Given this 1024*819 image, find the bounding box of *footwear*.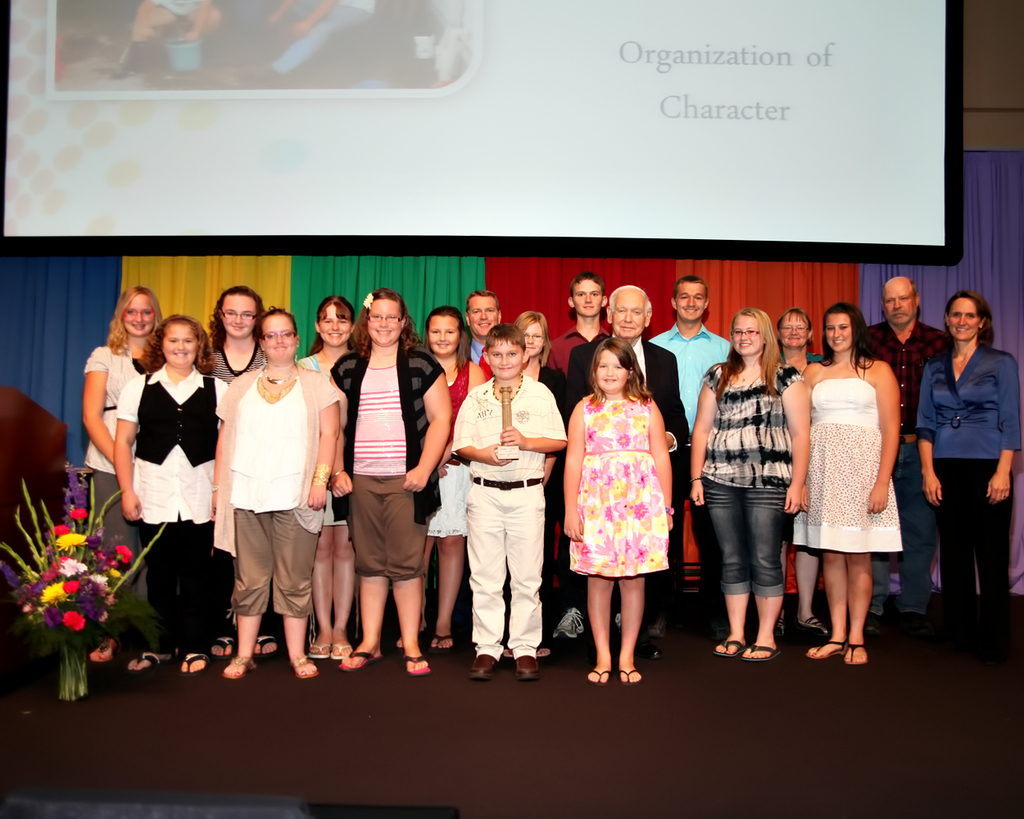
select_region(838, 648, 859, 660).
